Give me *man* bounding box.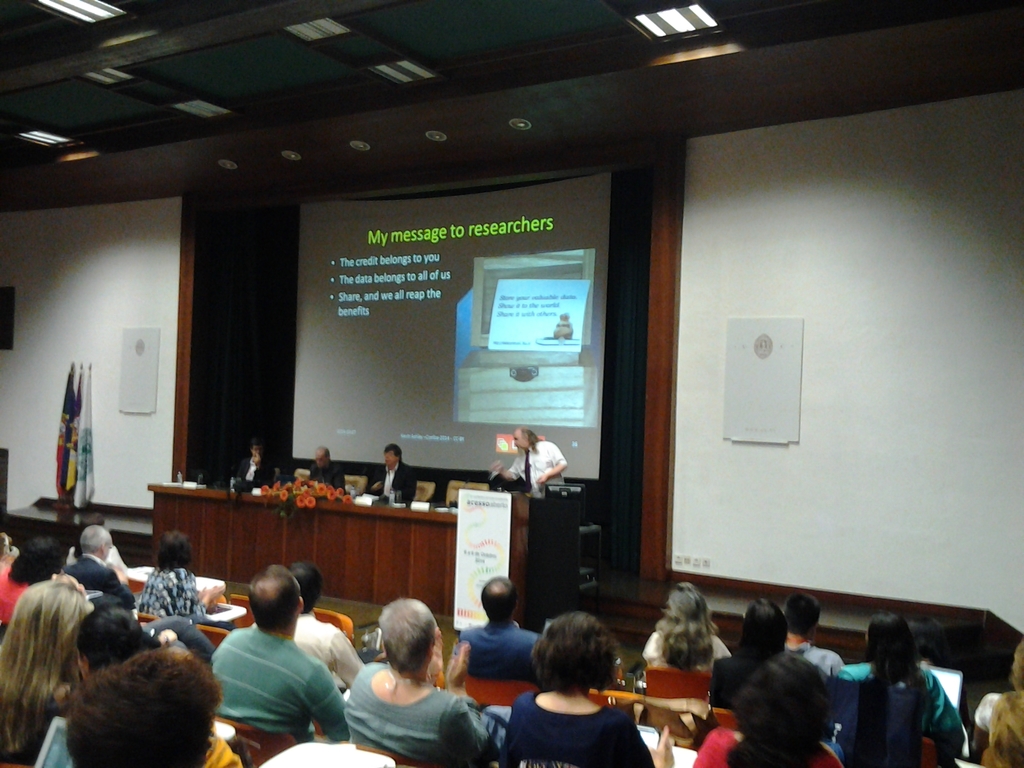
BBox(62, 520, 131, 609).
